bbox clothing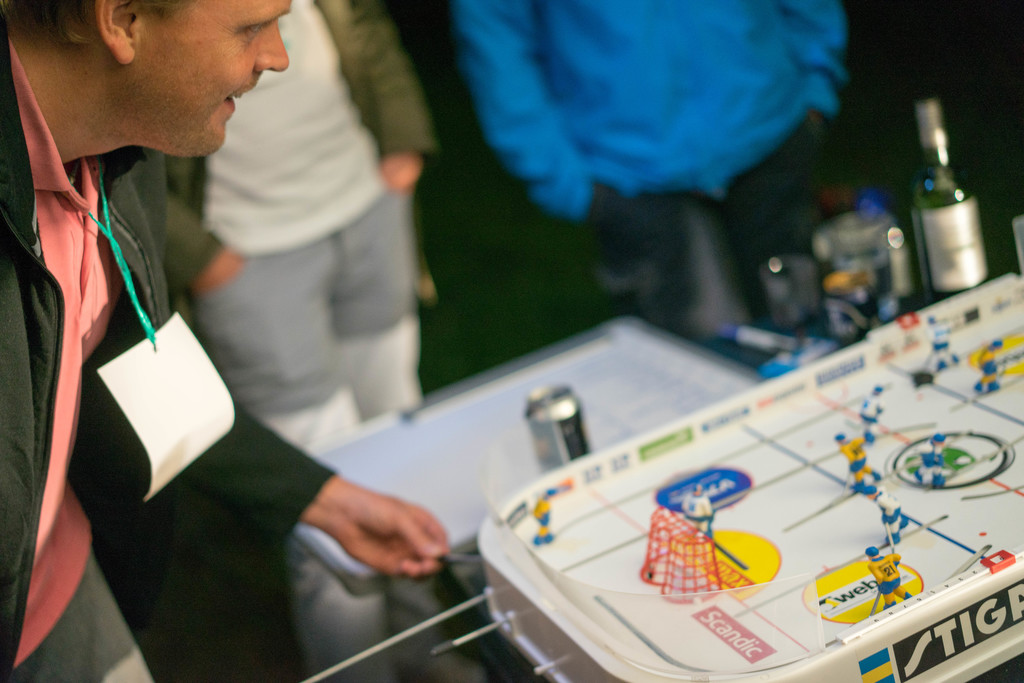
<region>976, 346, 1002, 391</region>
